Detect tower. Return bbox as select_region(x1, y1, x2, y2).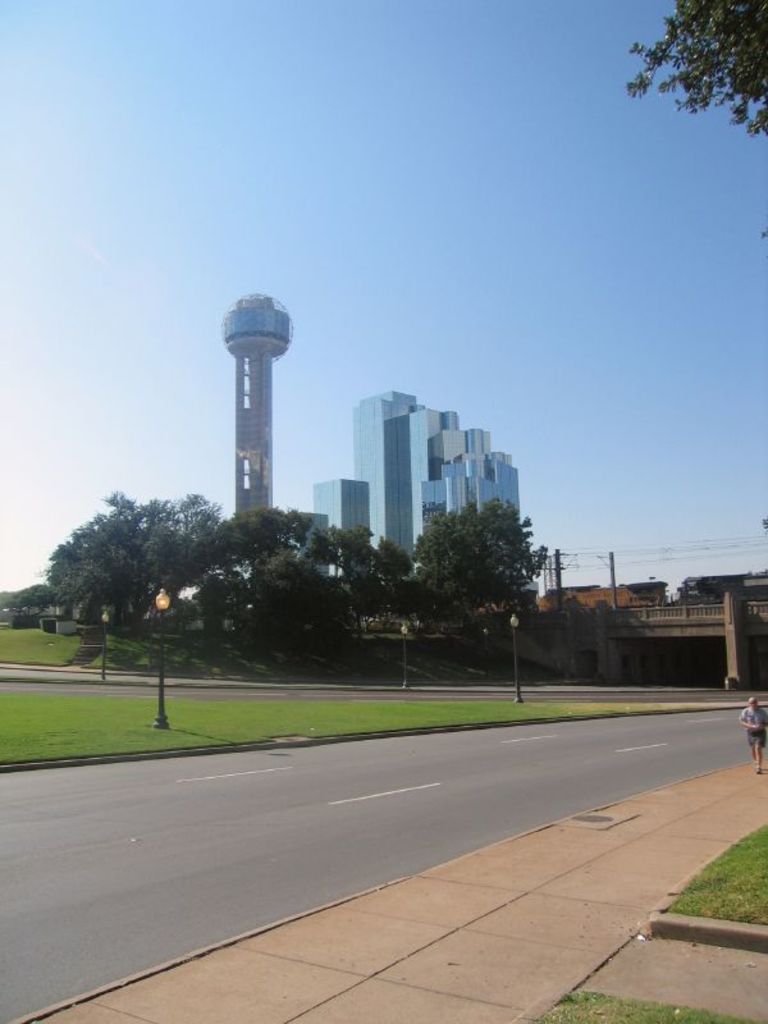
select_region(353, 388, 534, 593).
